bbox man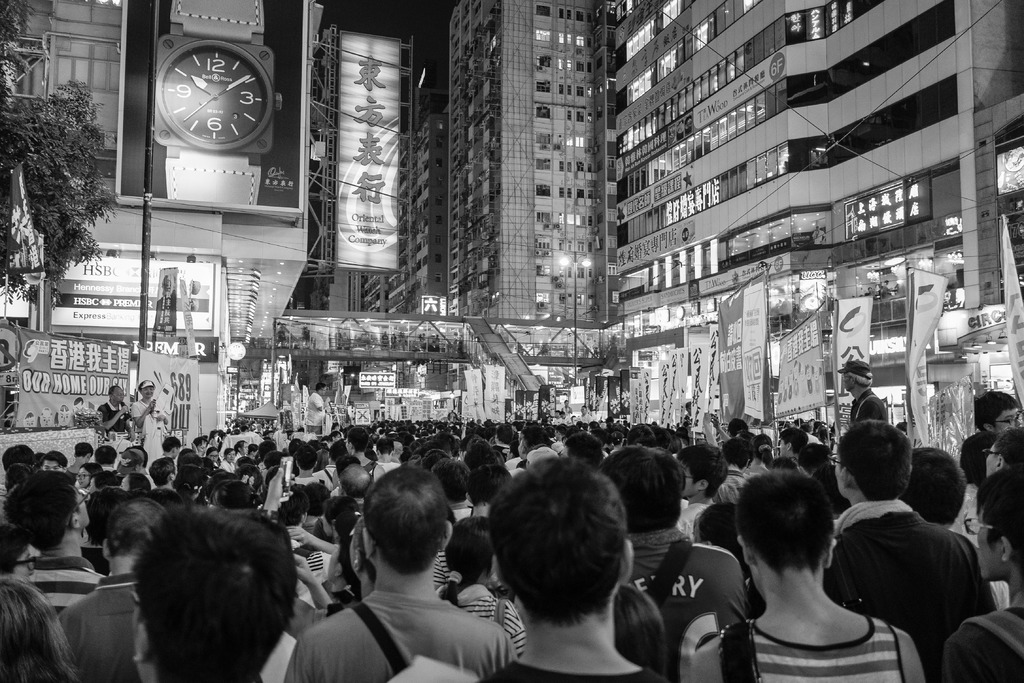
<box>826,420,996,682</box>
